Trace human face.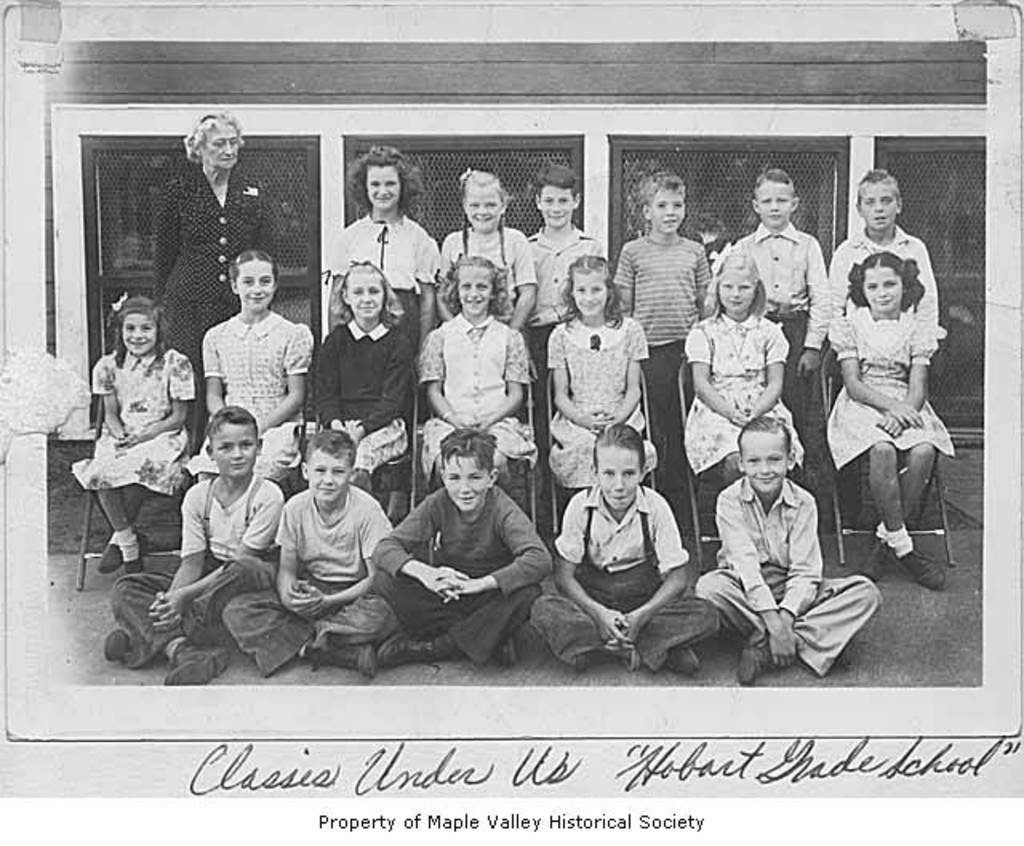
Traced to 858/186/896/232.
